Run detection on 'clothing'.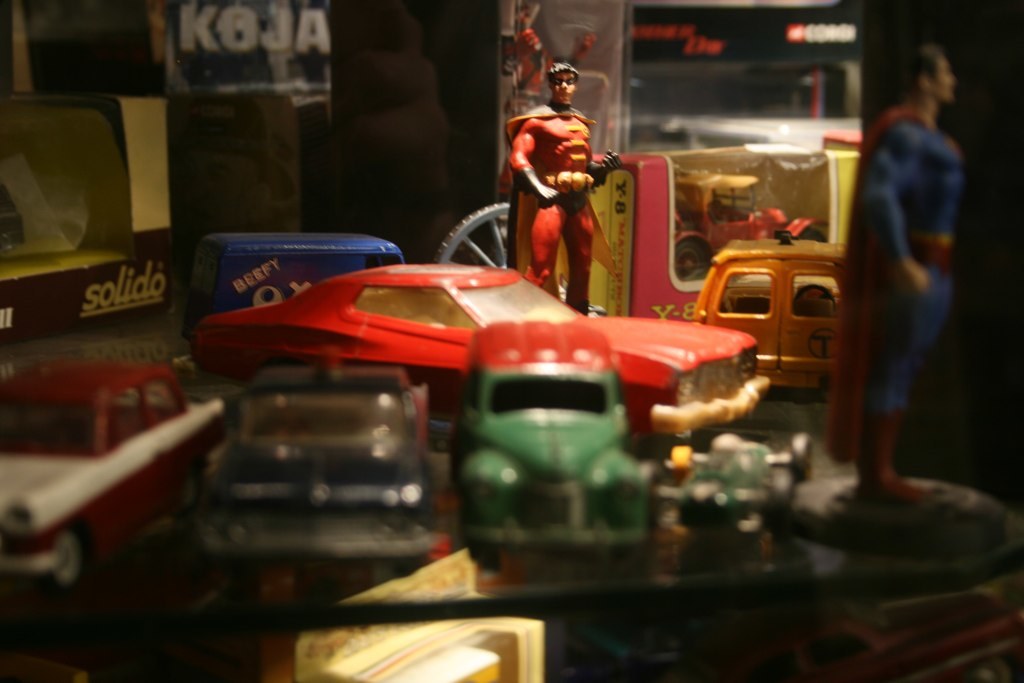
Result: 848, 17, 983, 512.
